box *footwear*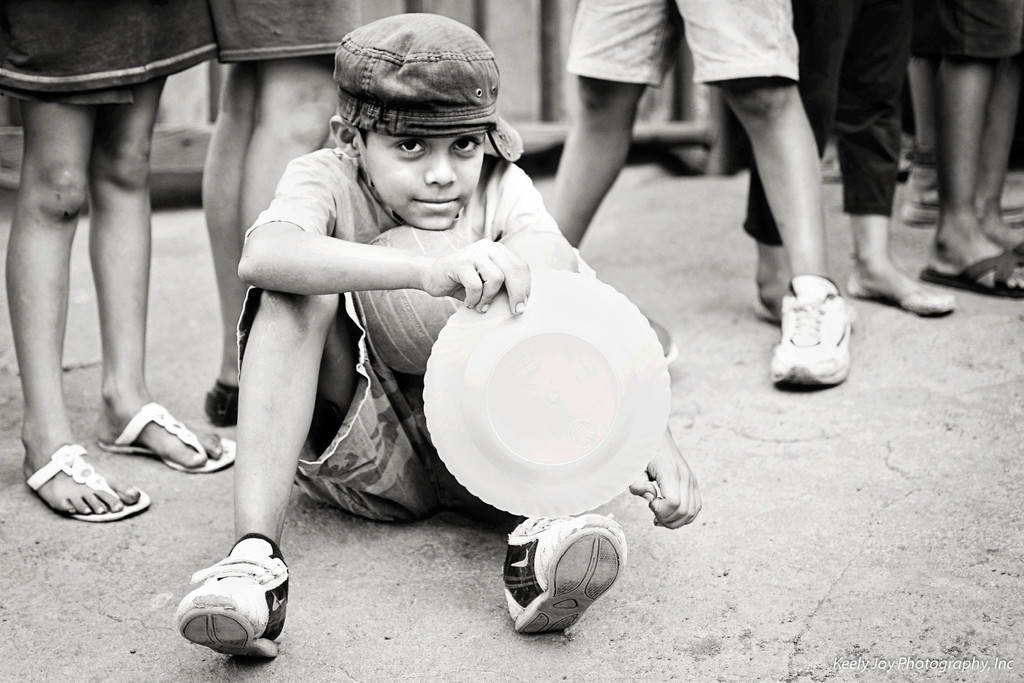
bbox=[781, 280, 858, 391]
